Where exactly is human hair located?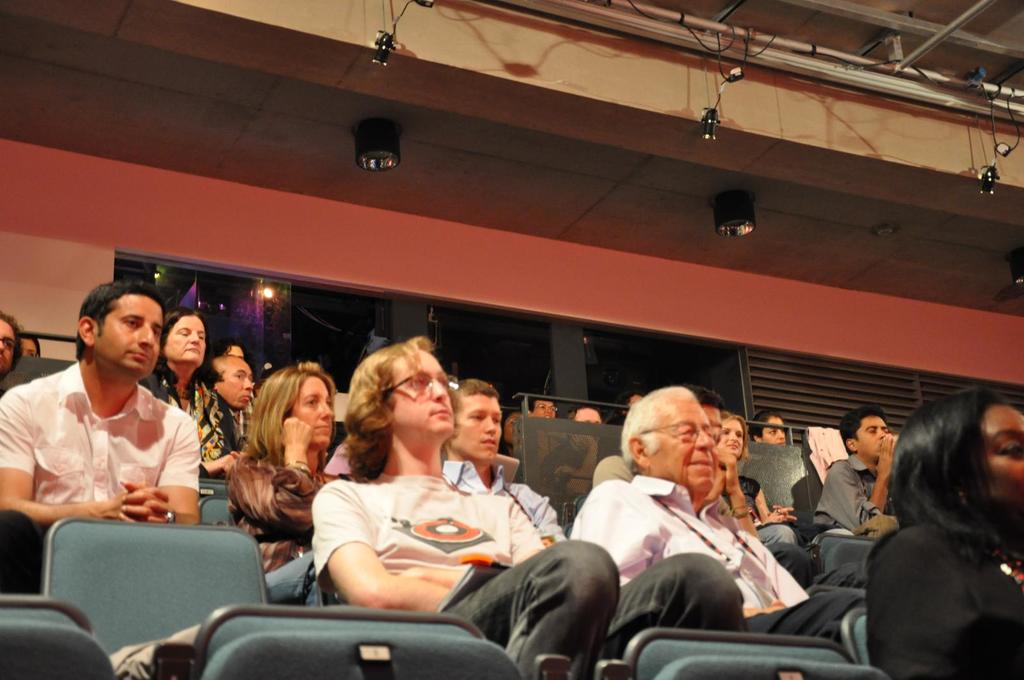
Its bounding box is BBox(567, 403, 600, 418).
